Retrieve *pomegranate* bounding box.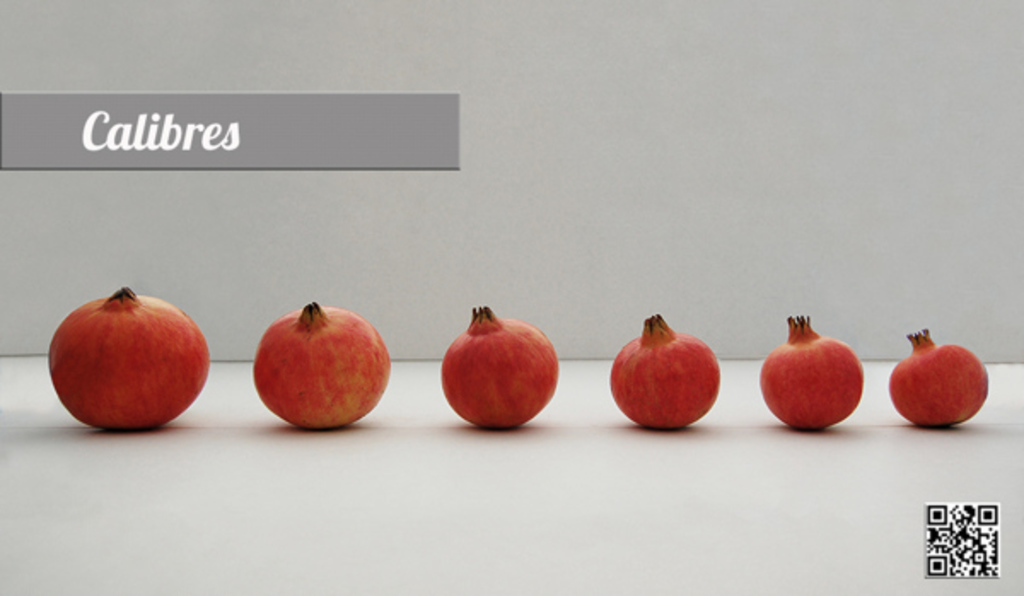
Bounding box: {"x1": 442, "y1": 306, "x2": 556, "y2": 427}.
